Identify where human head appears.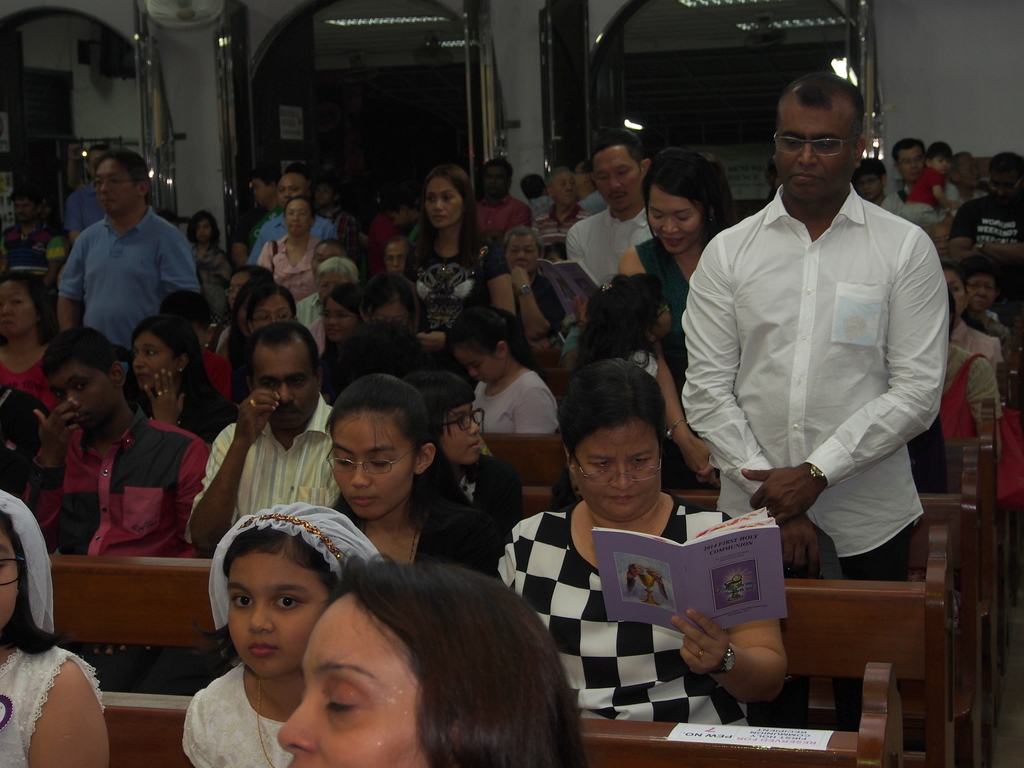
Appears at region(502, 227, 547, 276).
